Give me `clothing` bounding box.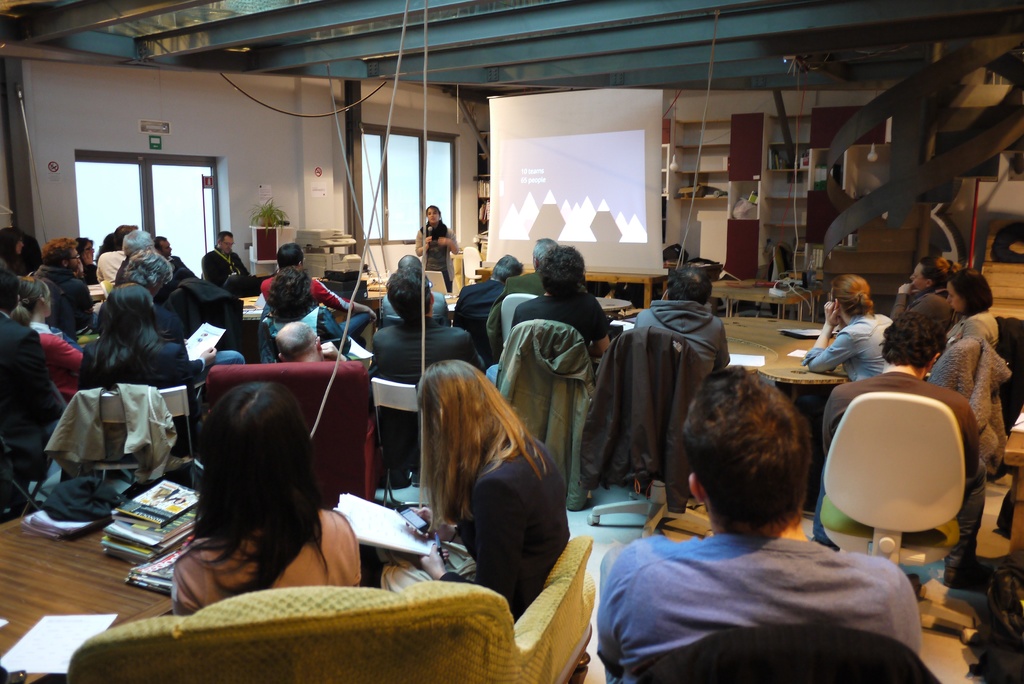
Rect(377, 295, 451, 328).
